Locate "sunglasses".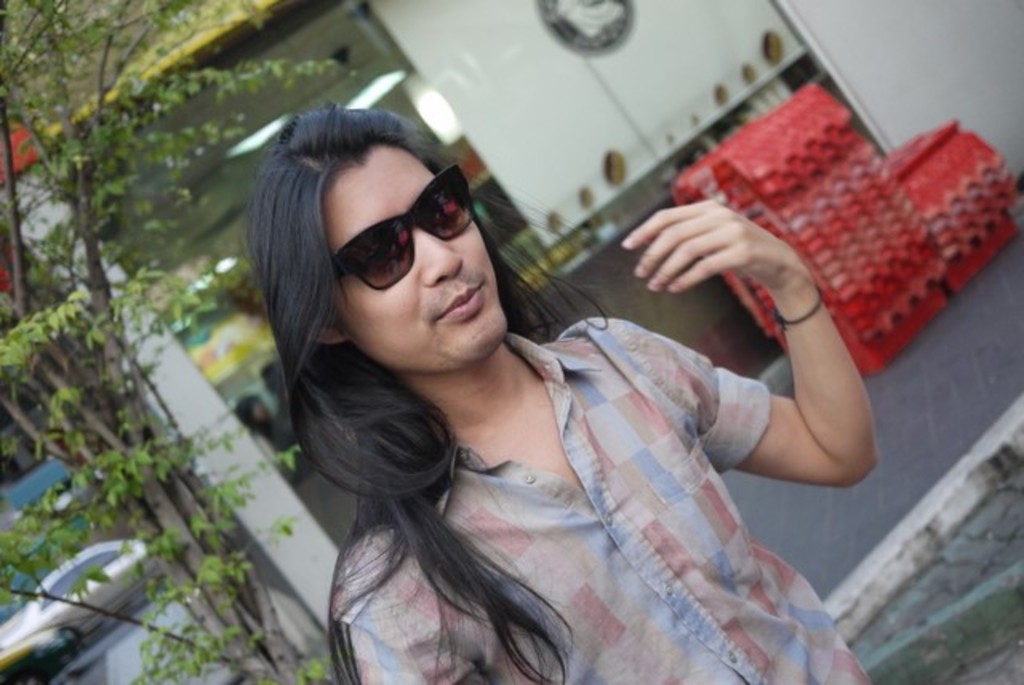
Bounding box: select_region(317, 152, 485, 301).
